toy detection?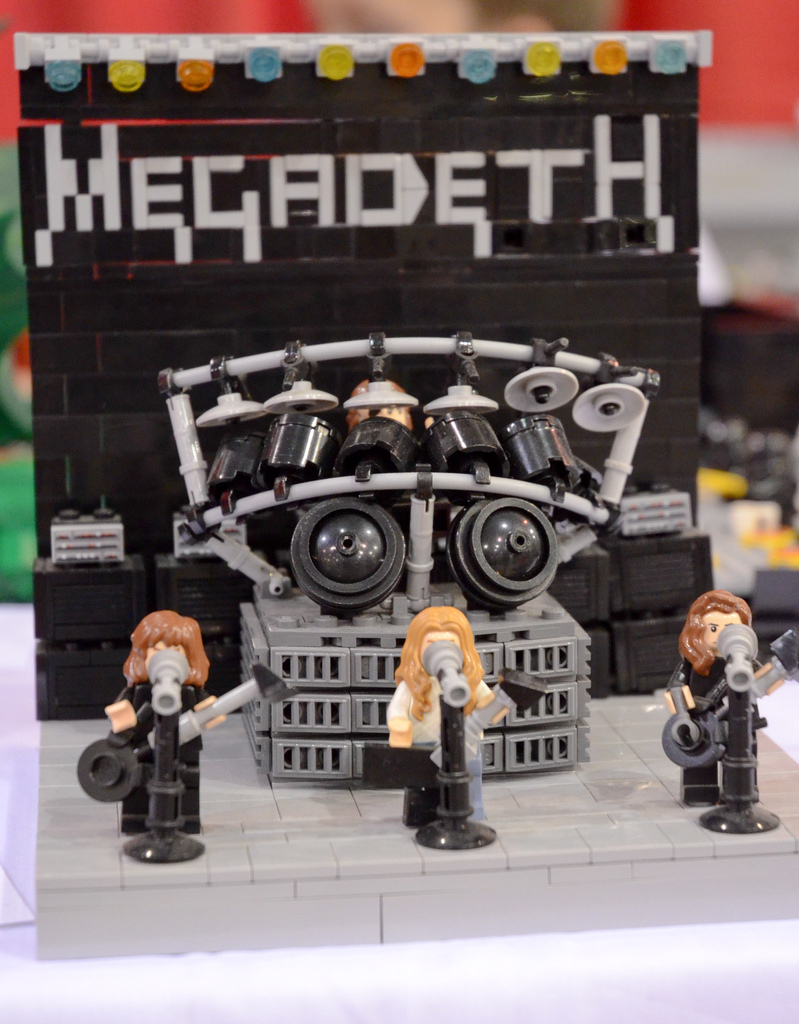
x1=387, y1=607, x2=545, y2=832
